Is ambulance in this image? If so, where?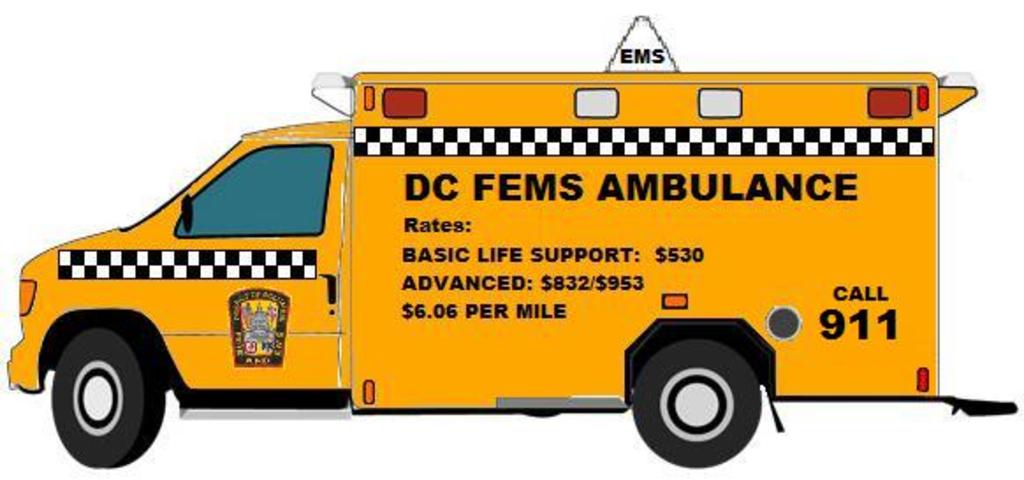
Yes, at Rect(7, 12, 1019, 473).
